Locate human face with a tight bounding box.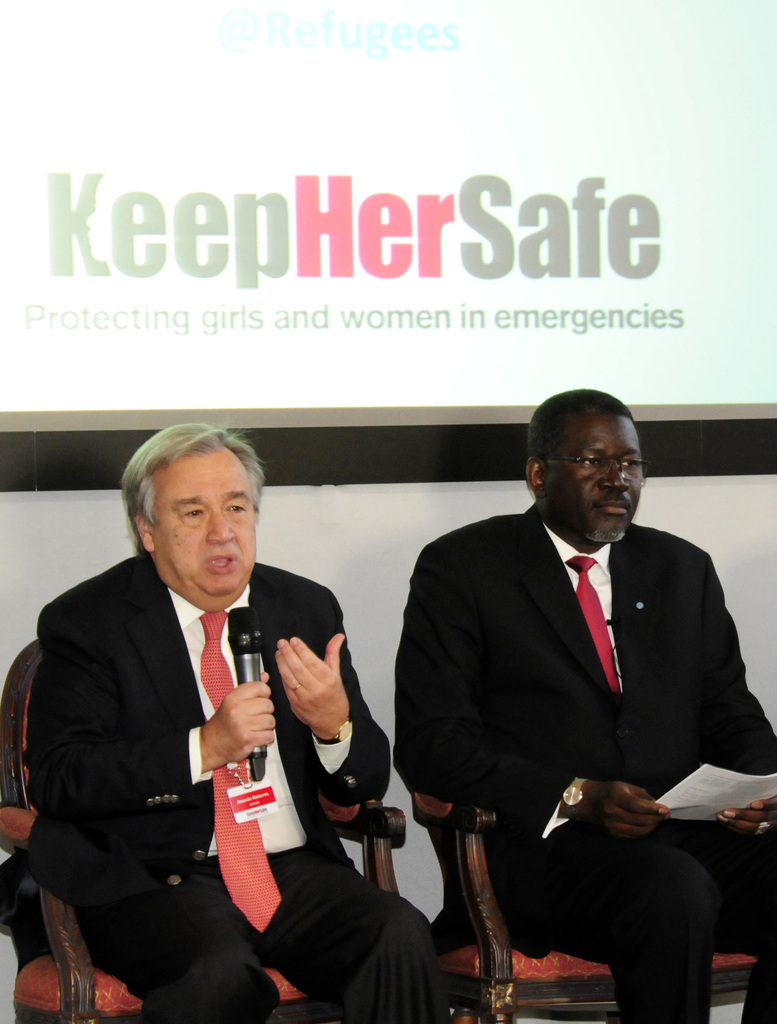
bbox(151, 445, 256, 601).
